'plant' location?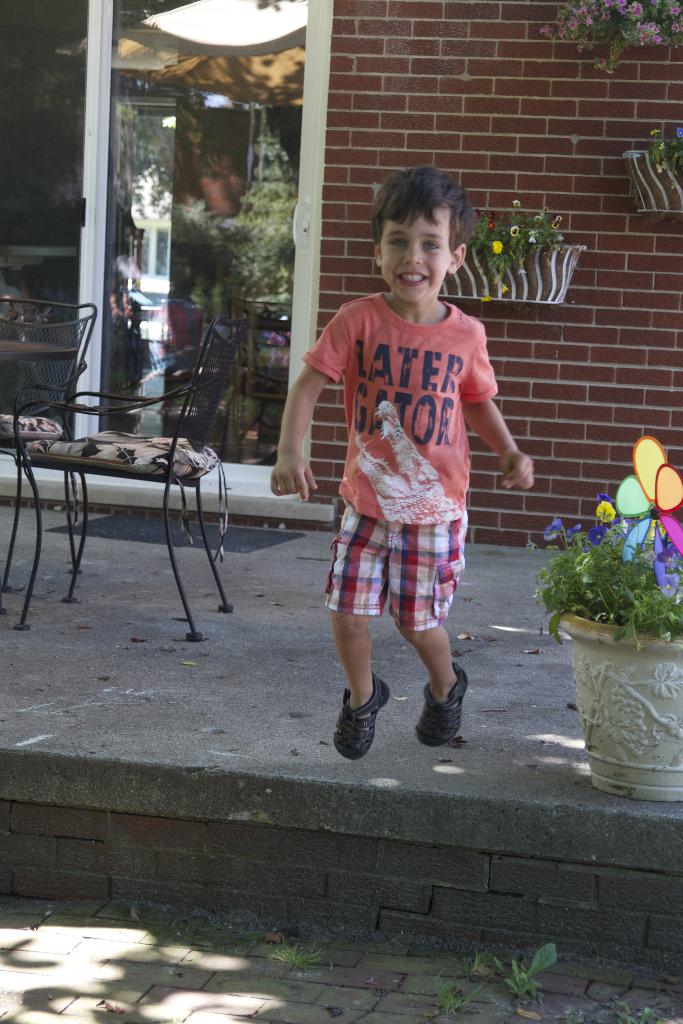
BBox(470, 942, 562, 1009)
